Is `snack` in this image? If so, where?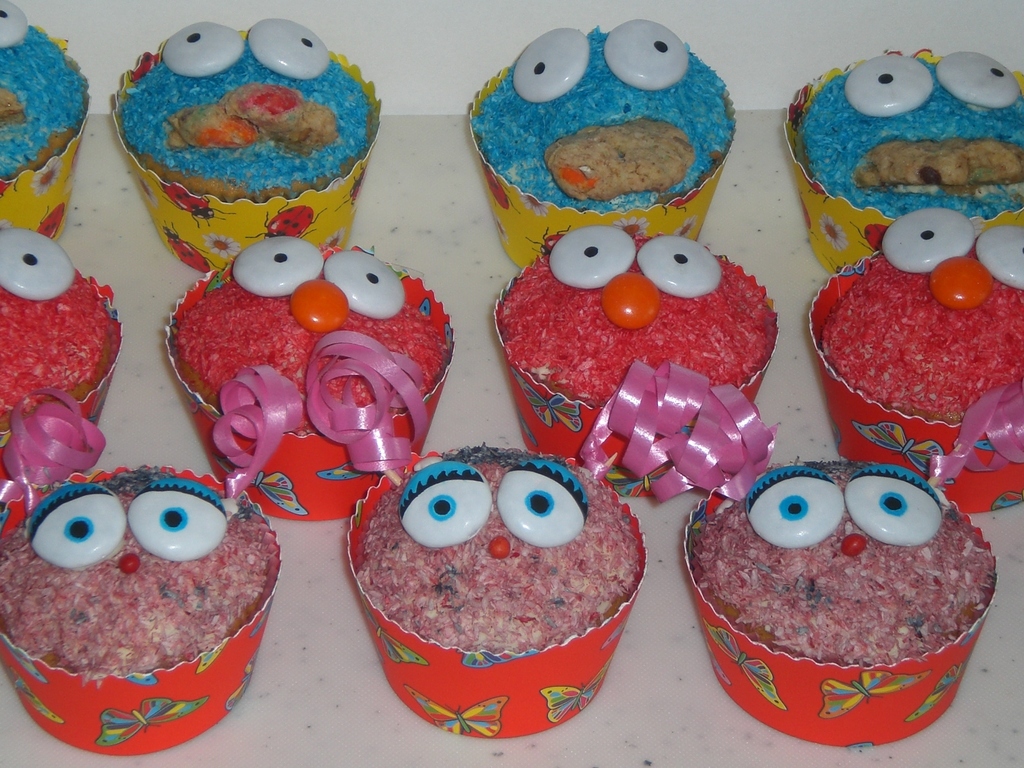
Yes, at [171, 239, 459, 529].
